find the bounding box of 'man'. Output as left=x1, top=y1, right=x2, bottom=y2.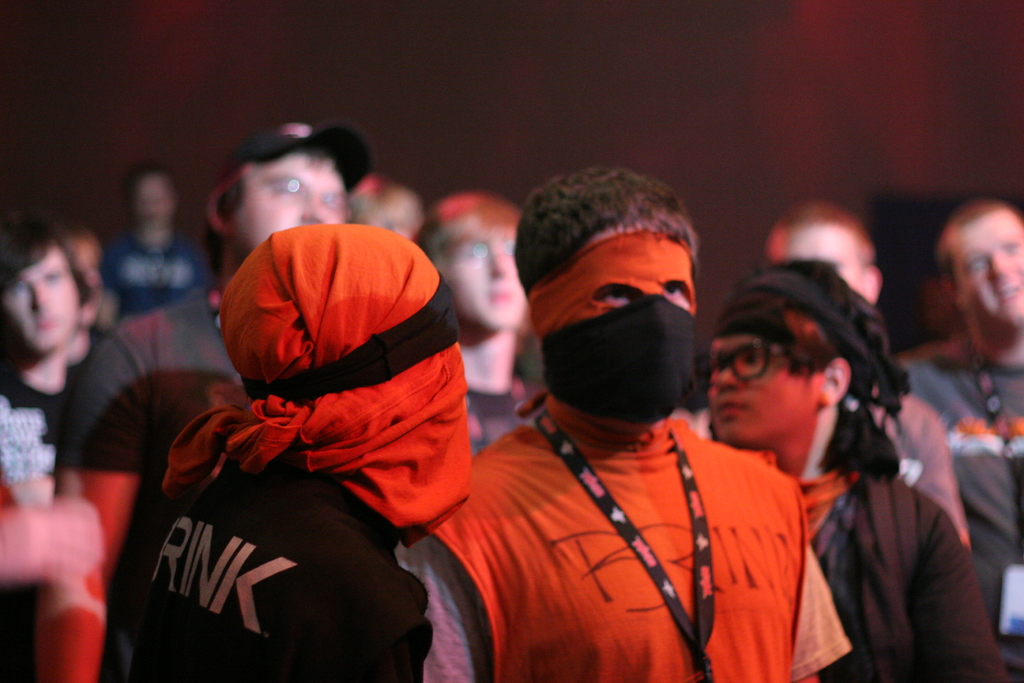
left=901, top=191, right=1023, bottom=682.
